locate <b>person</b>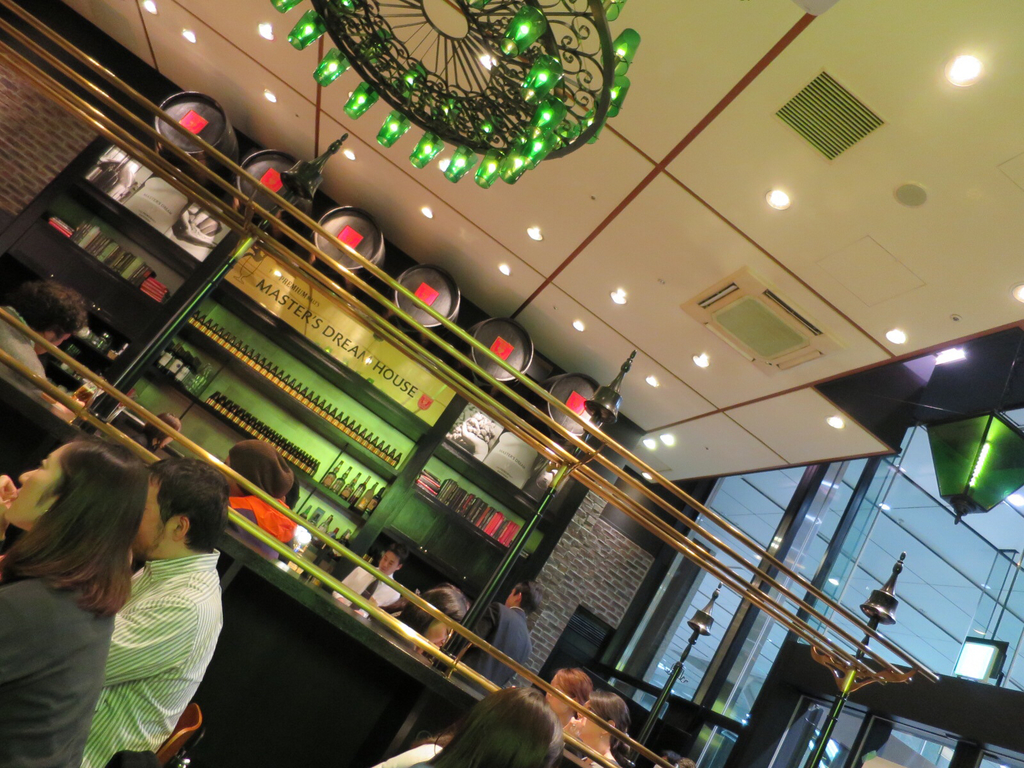
(left=466, top=581, right=533, bottom=676)
